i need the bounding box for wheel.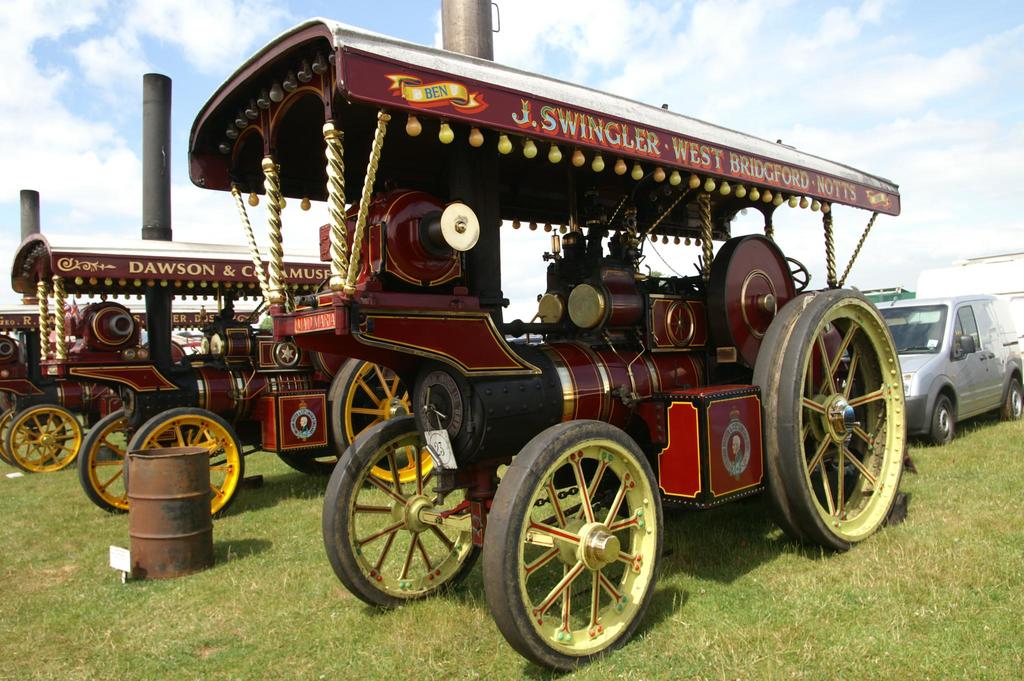
Here it is: detection(280, 454, 392, 477).
